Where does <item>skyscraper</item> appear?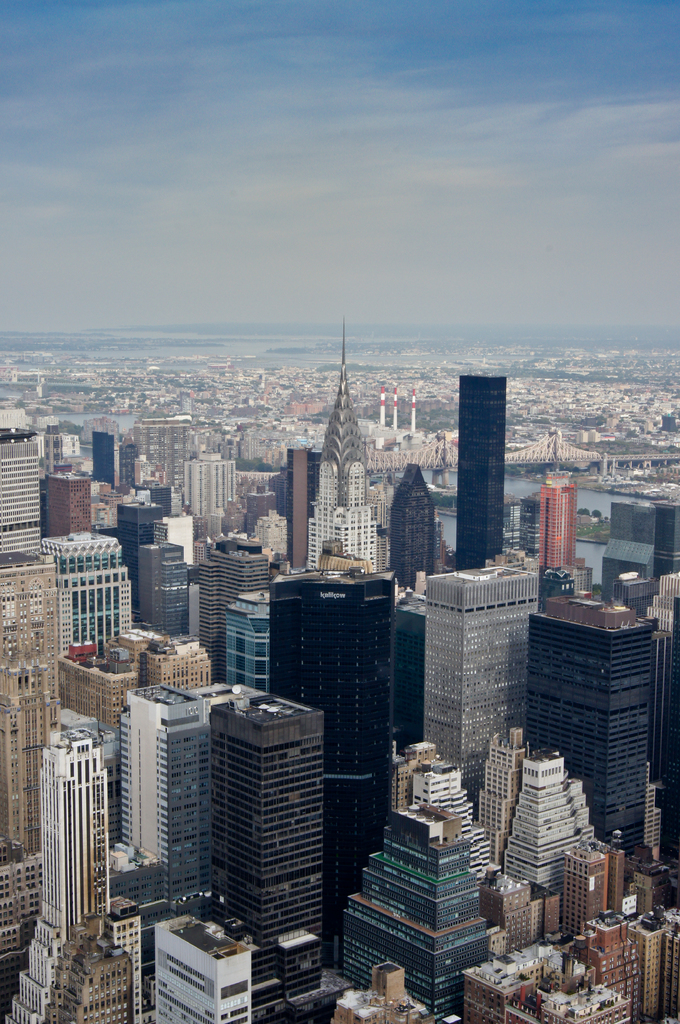
Appears at <region>49, 619, 241, 738</region>.
